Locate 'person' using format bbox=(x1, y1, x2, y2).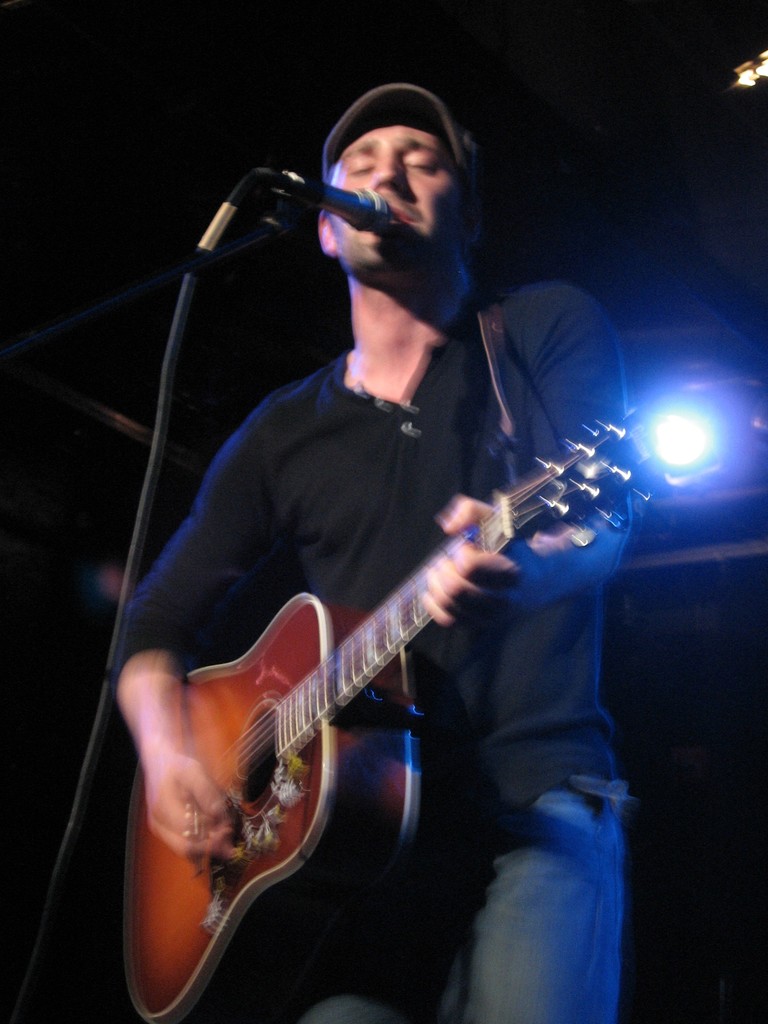
bbox=(121, 59, 646, 1023).
